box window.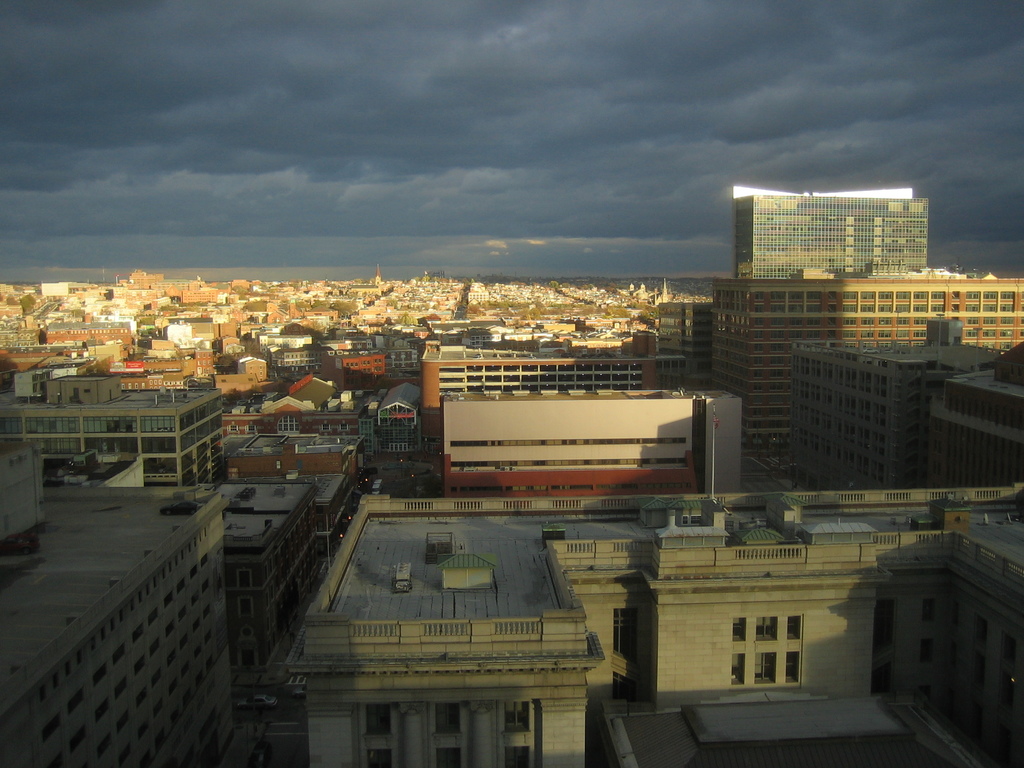
rect(499, 703, 536, 767).
